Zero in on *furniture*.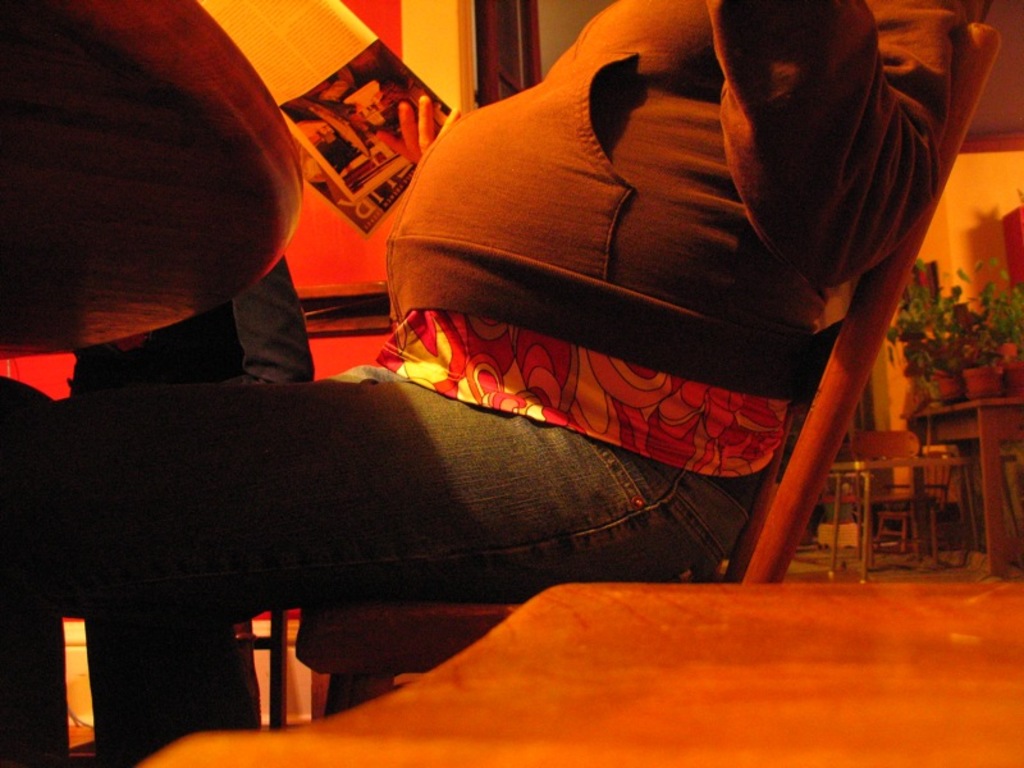
Zeroed in: bbox(852, 428, 948, 559).
